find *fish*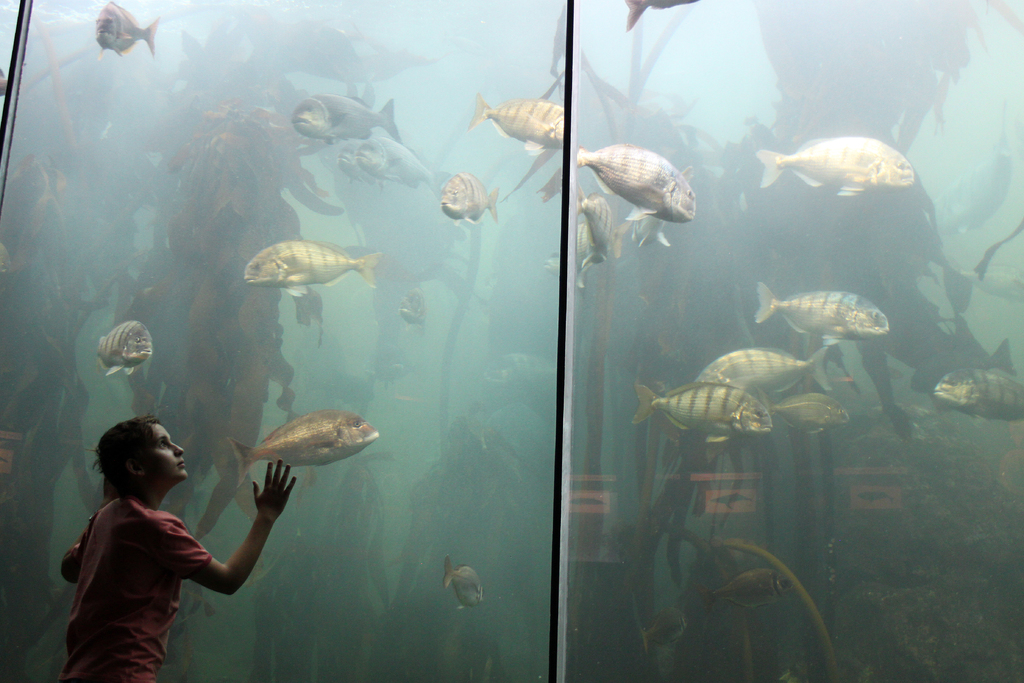
934:359:1023:417
